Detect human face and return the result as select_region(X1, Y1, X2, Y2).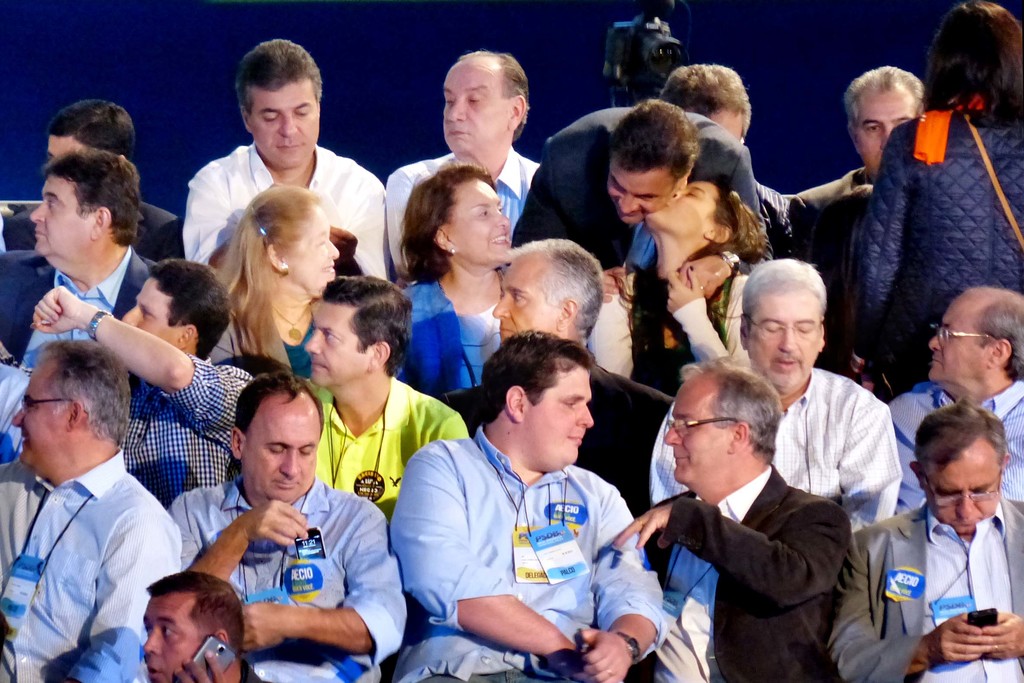
select_region(247, 80, 319, 169).
